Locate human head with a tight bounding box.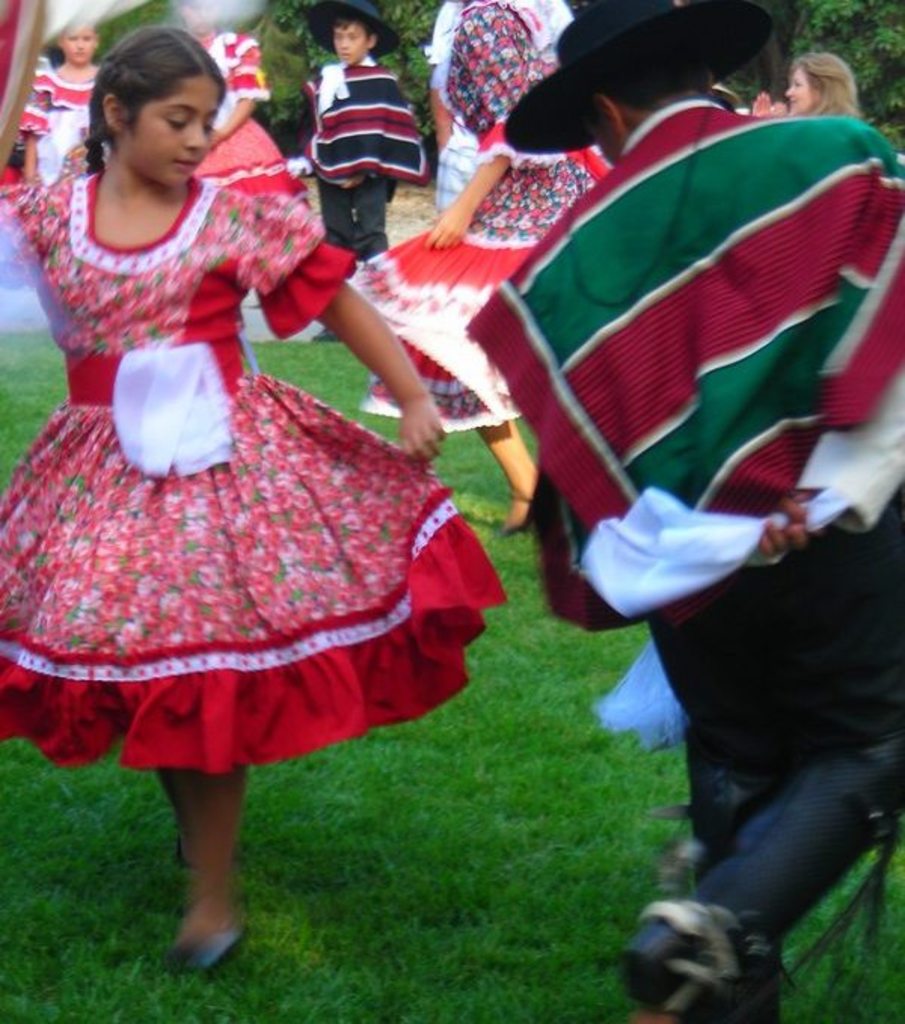
crop(51, 26, 232, 182).
